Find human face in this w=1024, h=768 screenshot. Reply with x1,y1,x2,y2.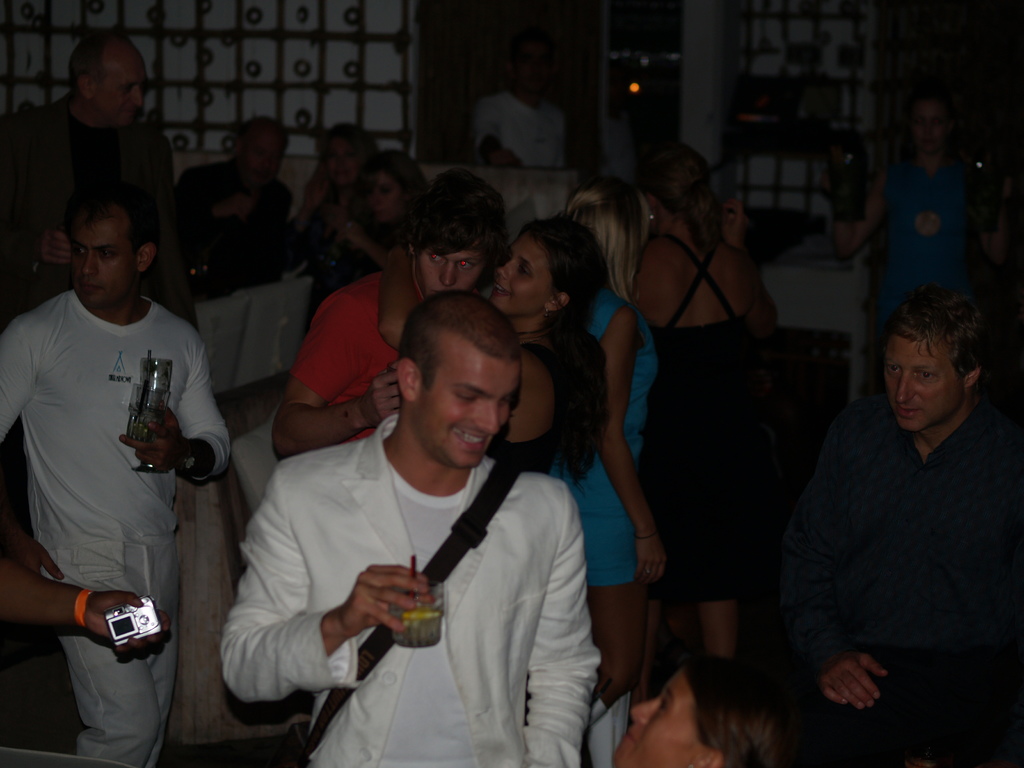
78,211,134,311.
